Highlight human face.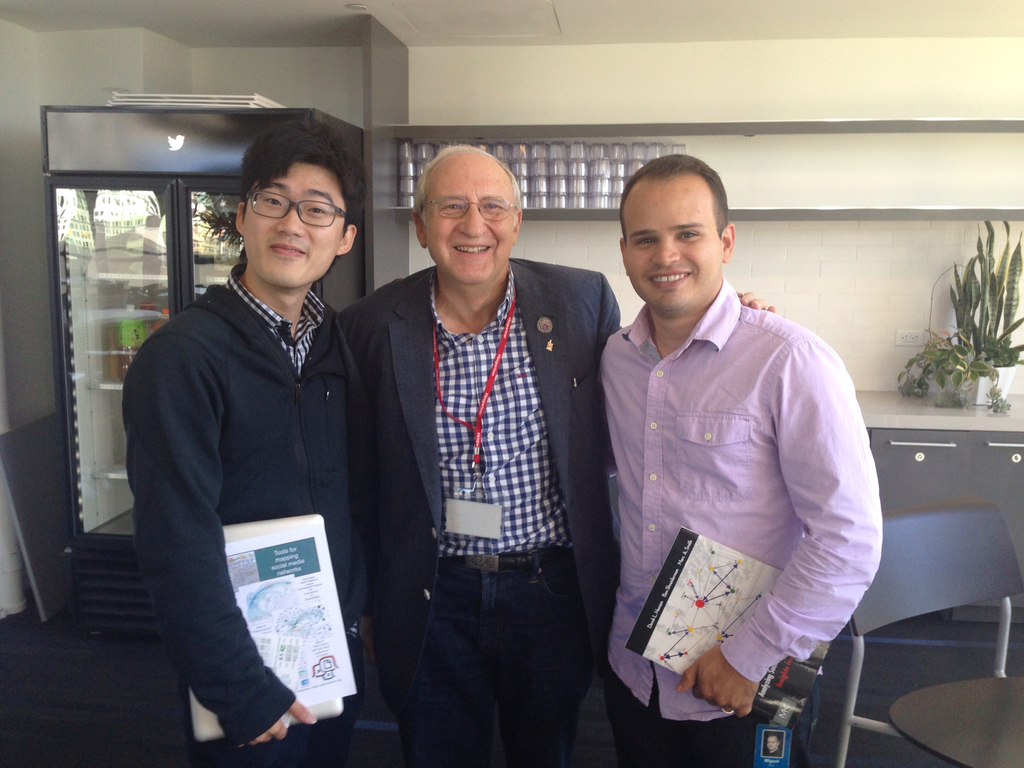
Highlighted region: (left=247, top=160, right=350, bottom=294).
